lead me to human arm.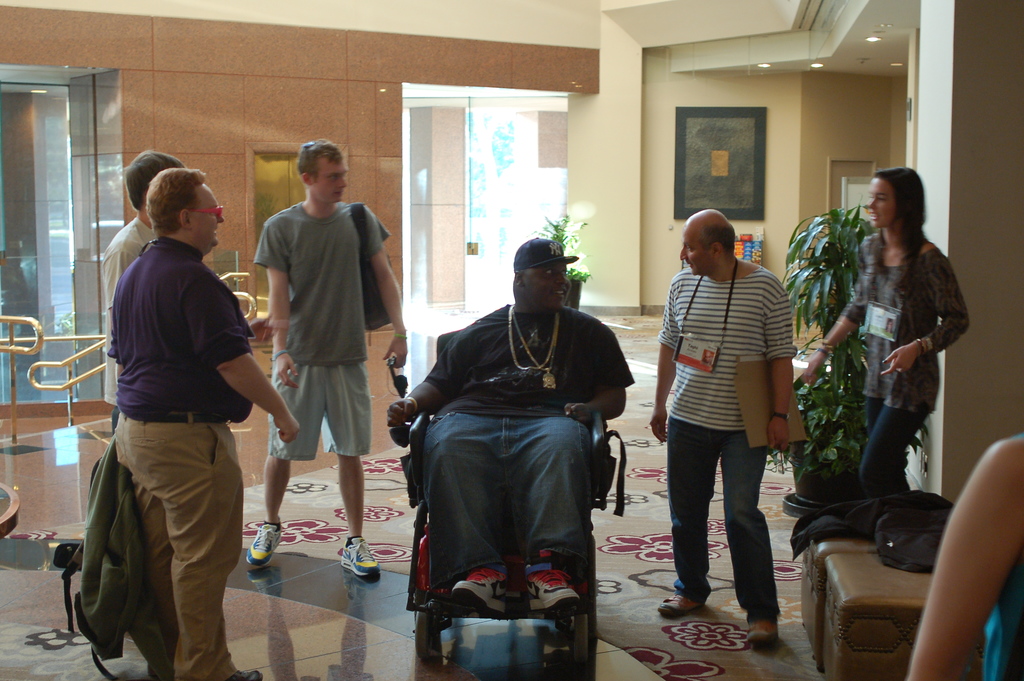
Lead to [356, 199, 409, 366].
